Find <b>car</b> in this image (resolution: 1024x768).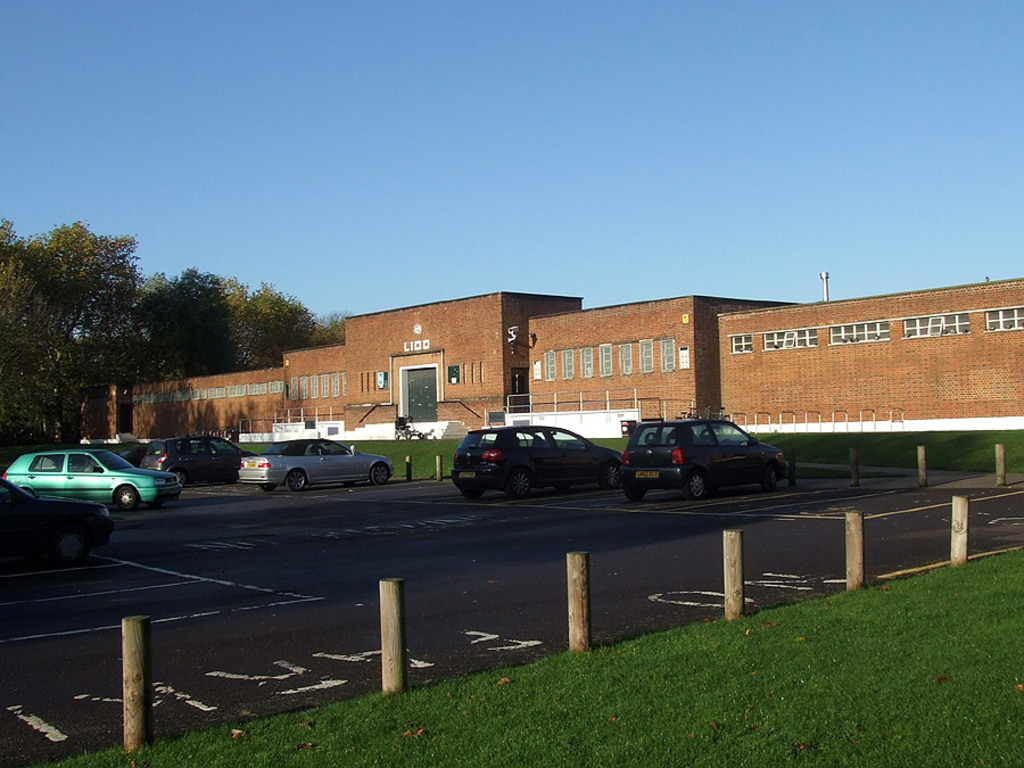
left=237, top=435, right=396, bottom=490.
